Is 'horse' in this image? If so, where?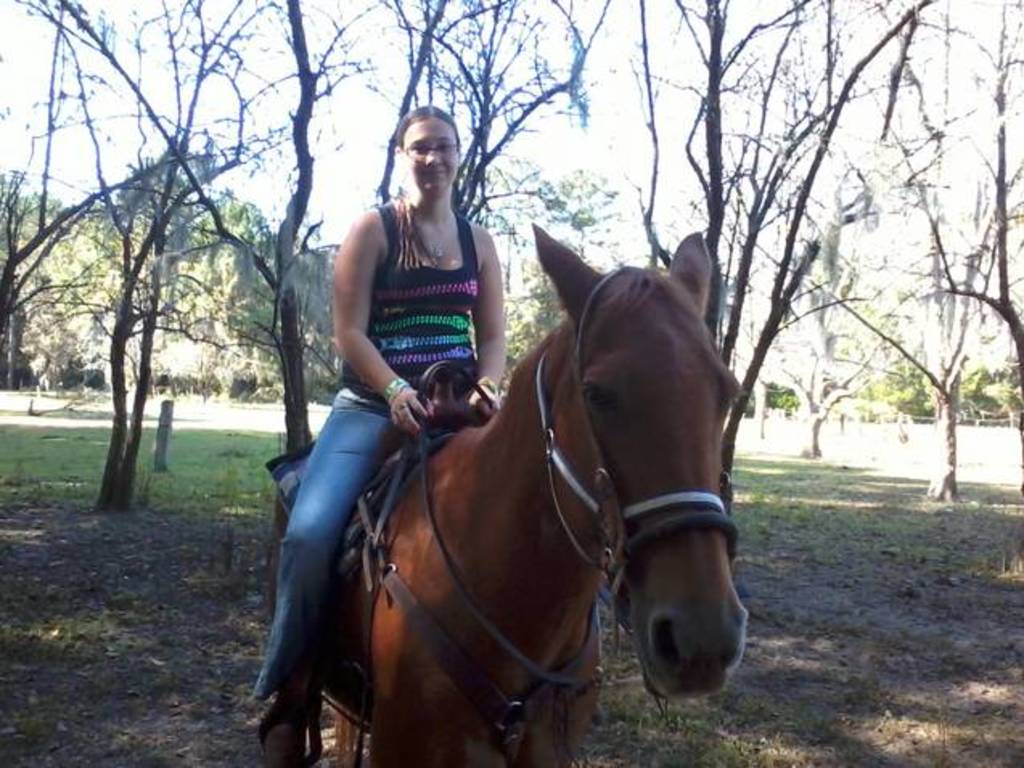
Yes, at rect(272, 225, 756, 766).
